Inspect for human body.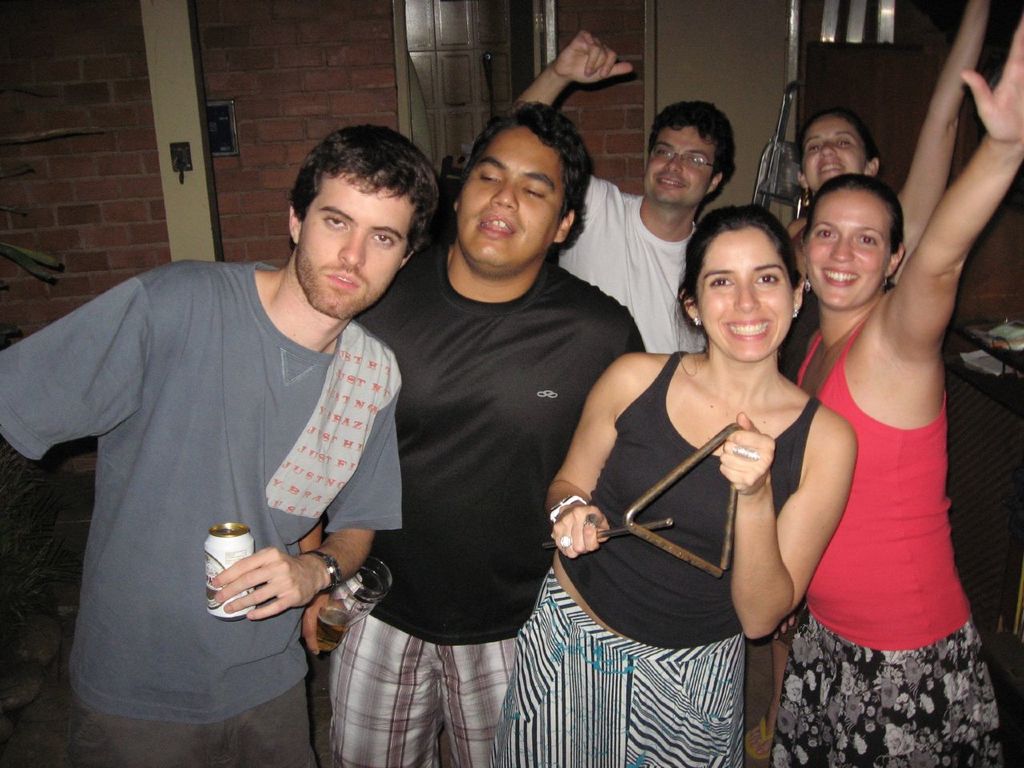
Inspection: {"left": 768, "top": 16, "right": 1023, "bottom": 767}.
